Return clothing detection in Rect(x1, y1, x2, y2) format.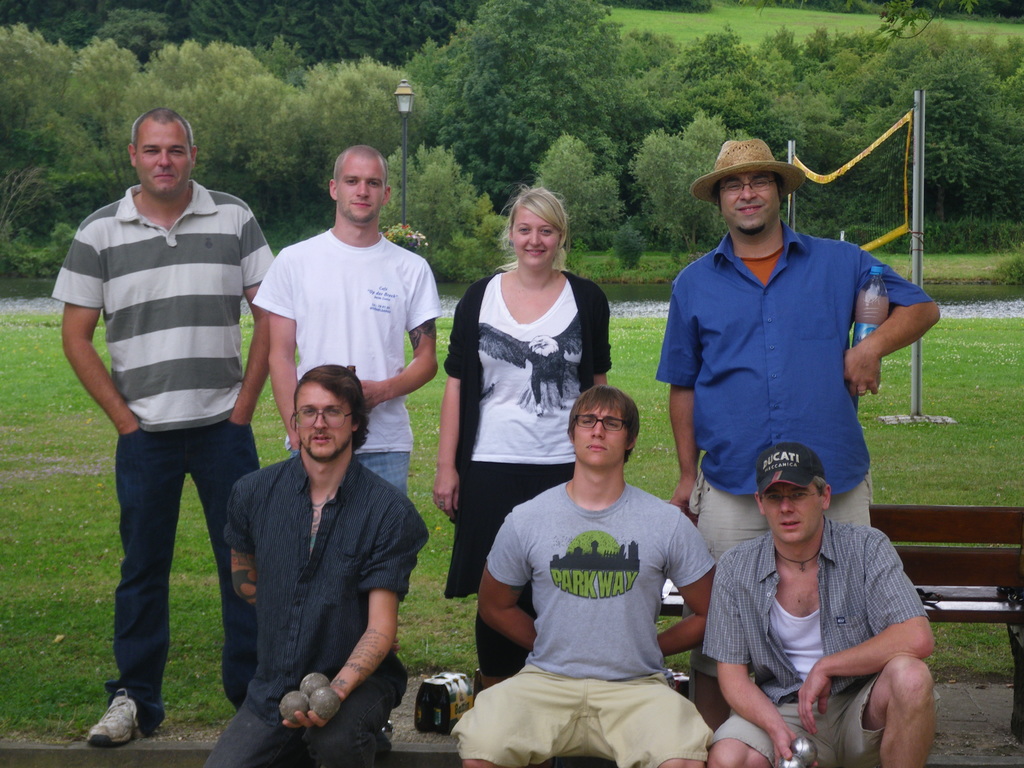
Rect(705, 516, 931, 767).
